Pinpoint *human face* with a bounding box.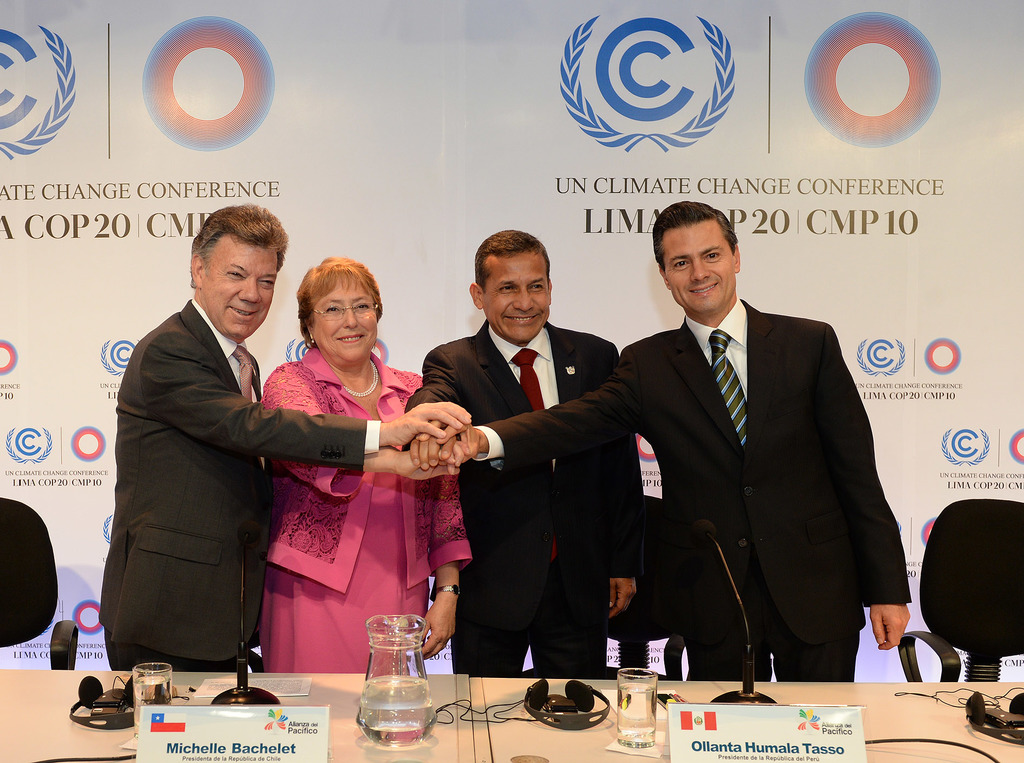
662:223:738:315.
